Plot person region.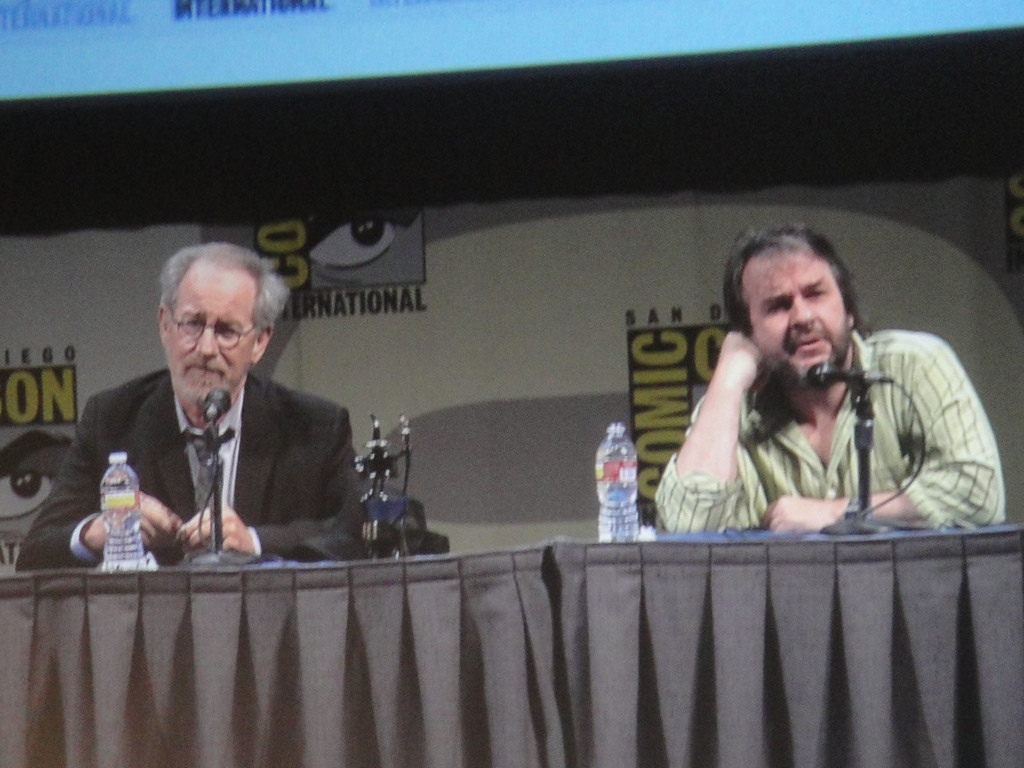
Plotted at [left=10, top=241, right=362, bottom=572].
